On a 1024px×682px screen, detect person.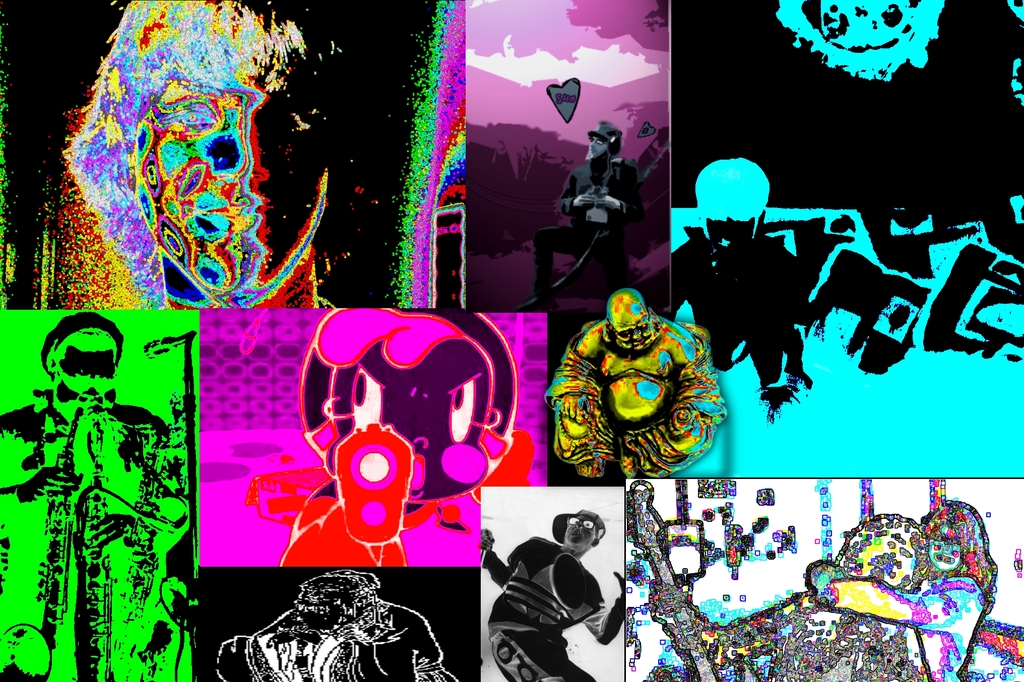
Rect(485, 510, 625, 681).
